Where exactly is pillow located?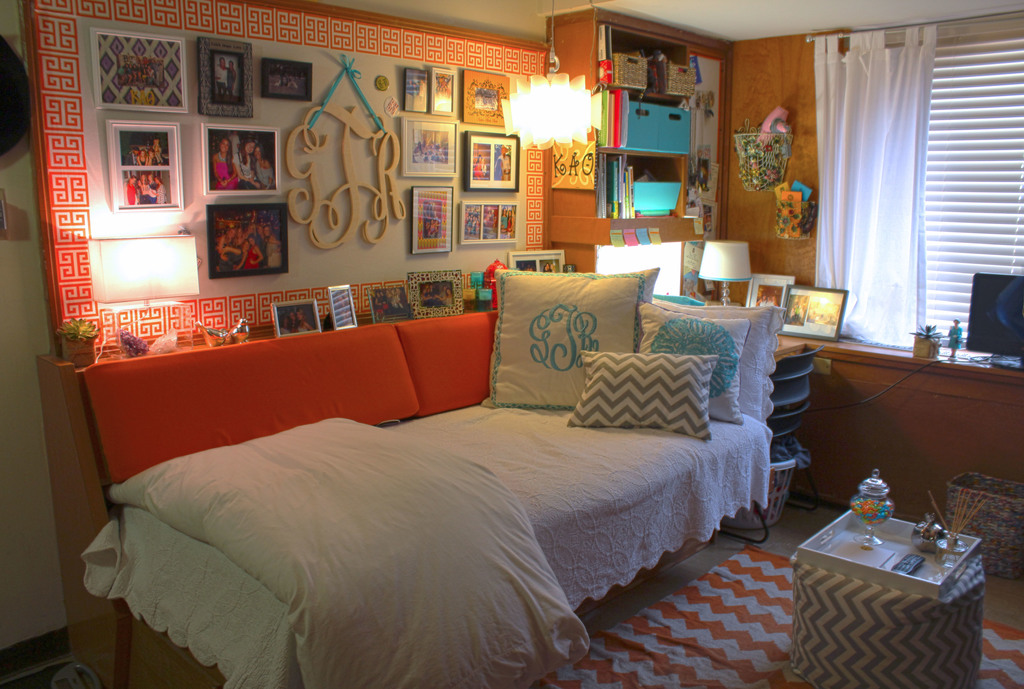
Its bounding box is <region>642, 291, 789, 419</region>.
